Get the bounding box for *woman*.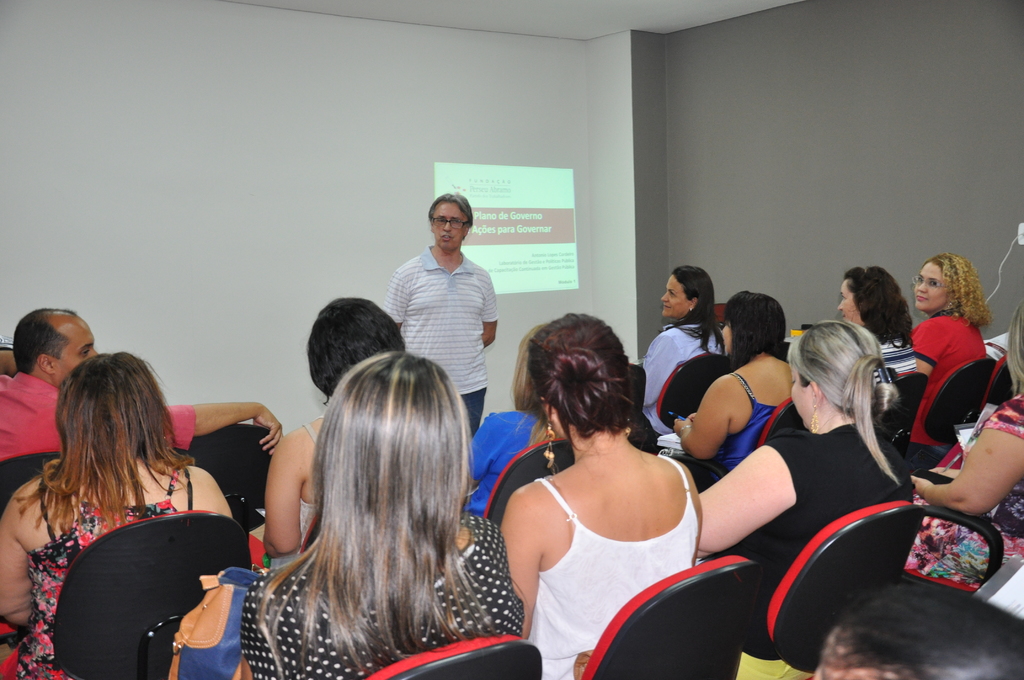
[661,290,794,492].
